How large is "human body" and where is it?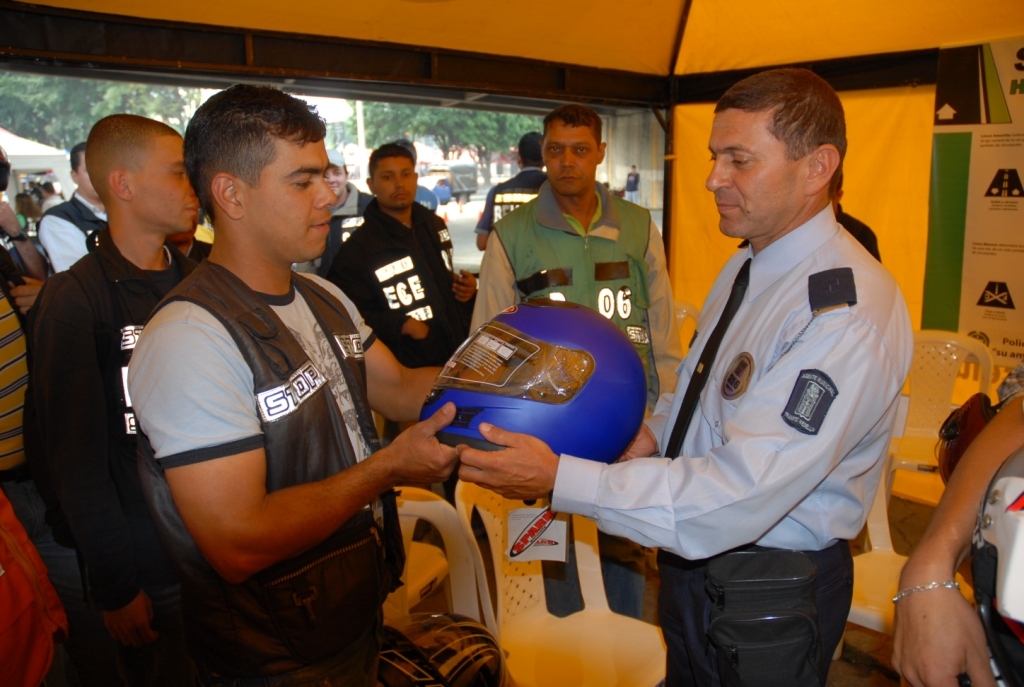
Bounding box: x1=26 y1=112 x2=205 y2=685.
